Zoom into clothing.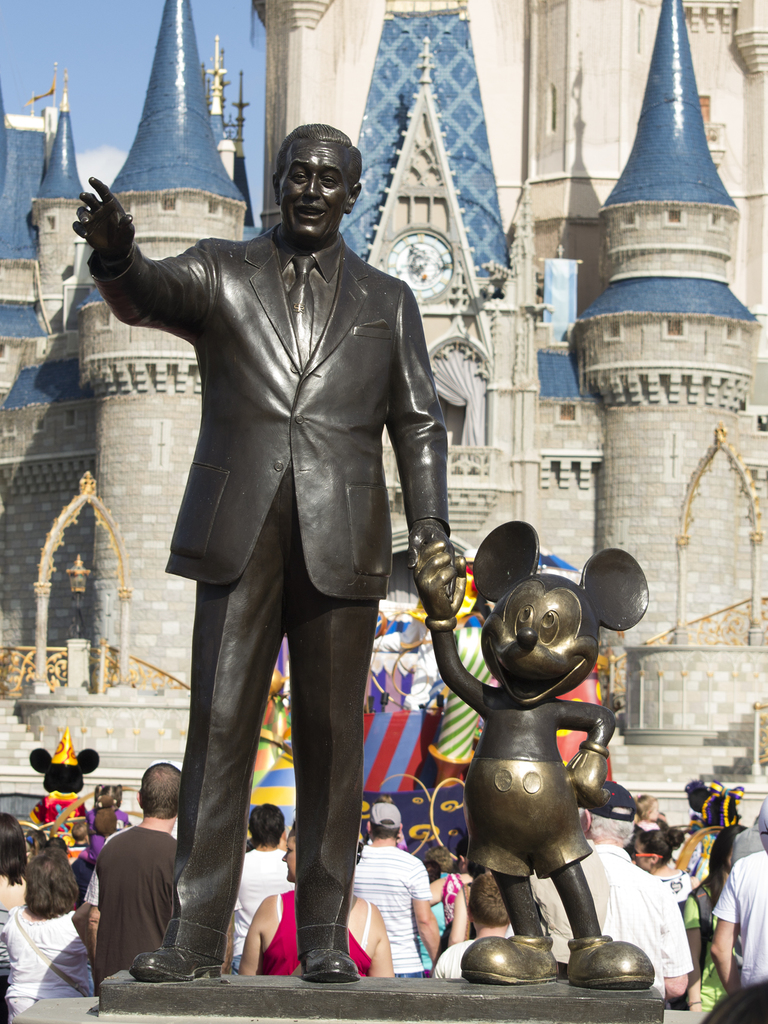
Zoom target: x1=419 y1=896 x2=443 y2=966.
